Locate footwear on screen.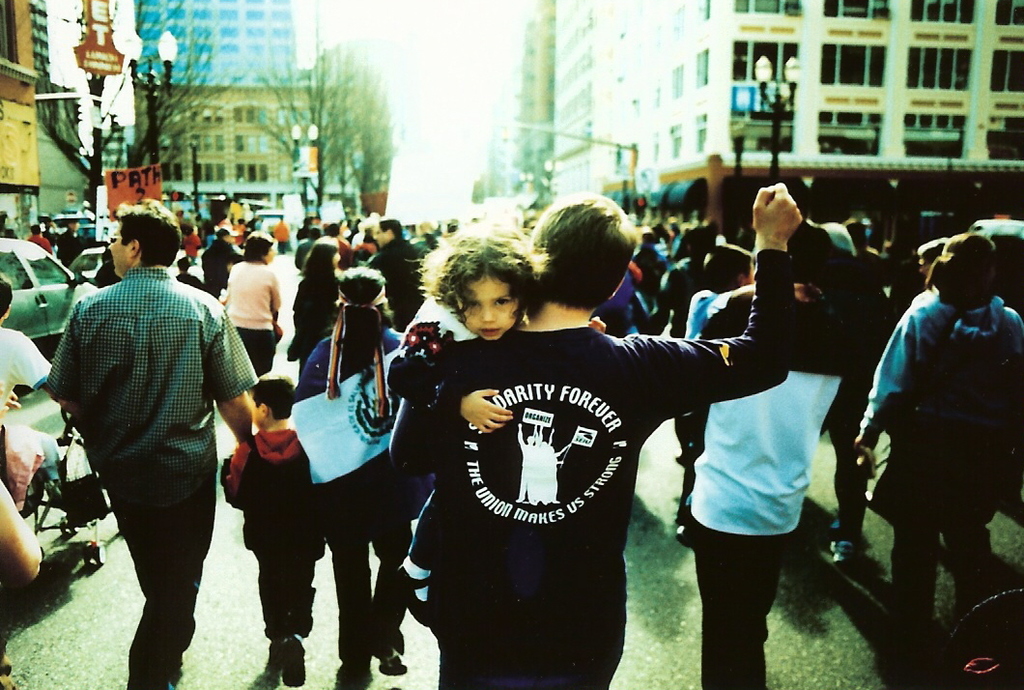
On screen at (826,535,856,565).
